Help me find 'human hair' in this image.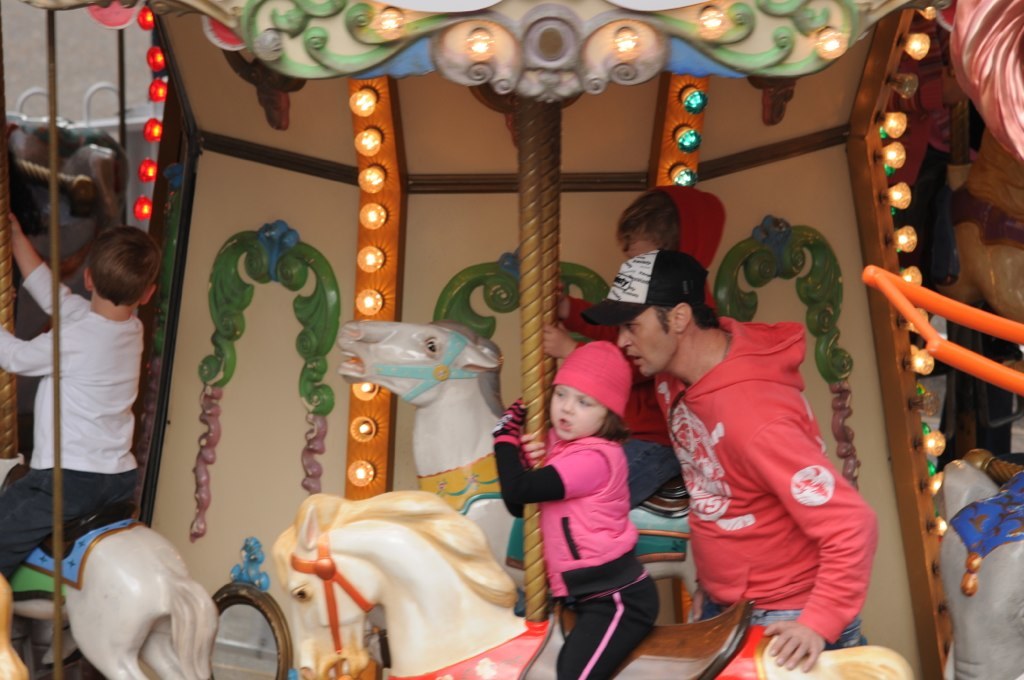
Found it: 598/413/626/438.
